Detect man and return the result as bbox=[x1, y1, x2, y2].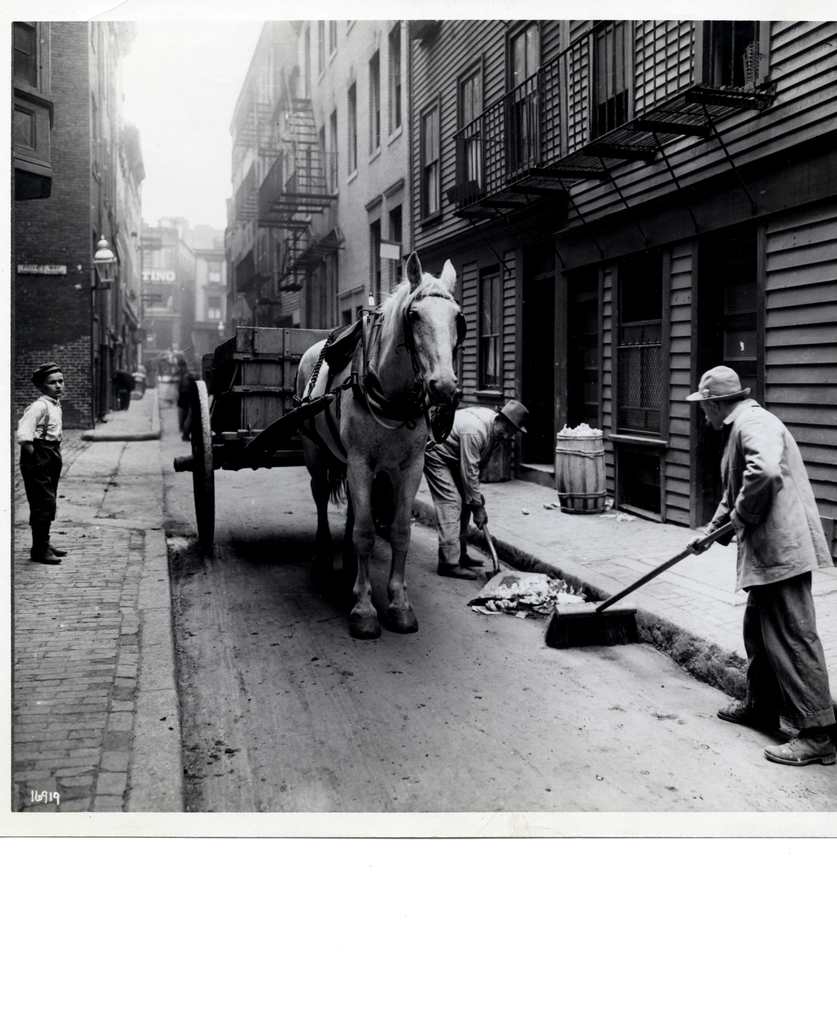
bbox=[422, 387, 541, 599].
